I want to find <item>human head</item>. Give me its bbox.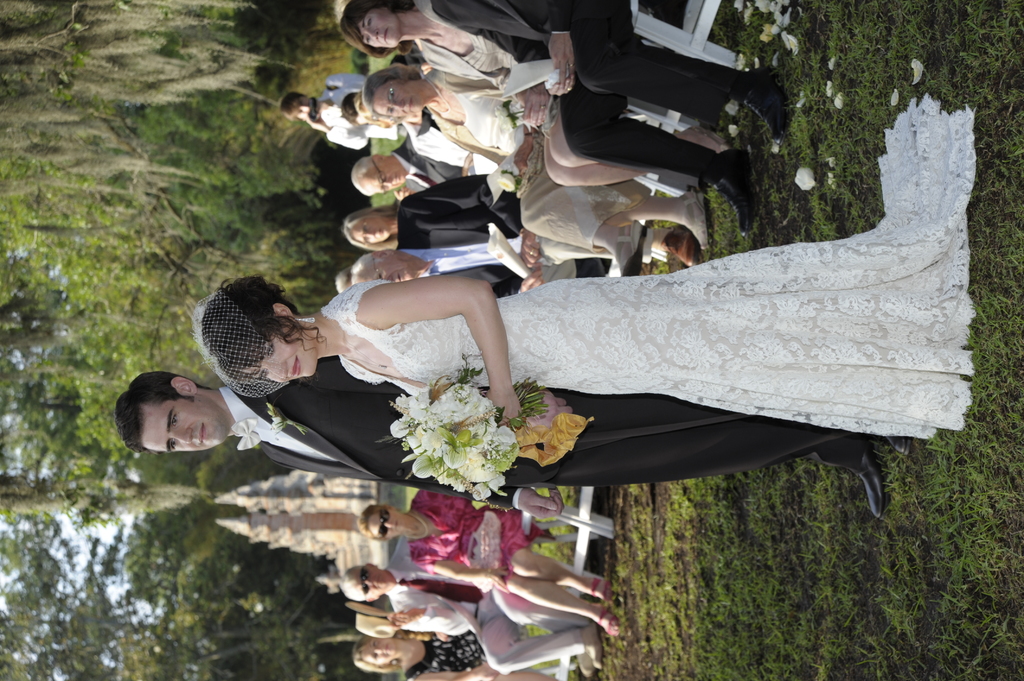
368, 65, 426, 112.
